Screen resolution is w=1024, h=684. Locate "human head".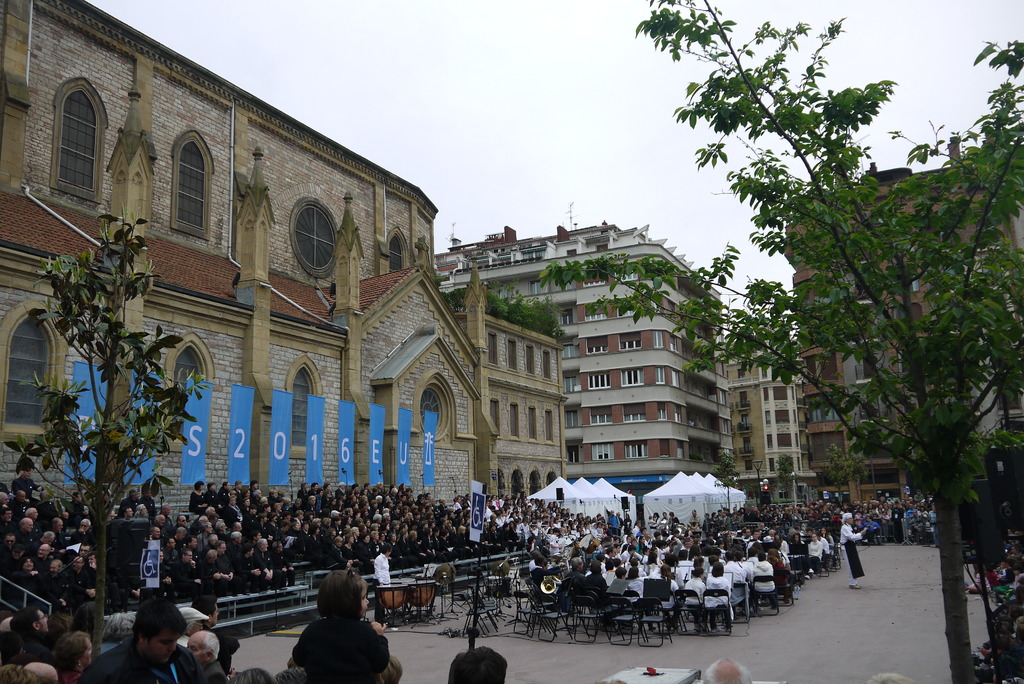
(589, 564, 602, 573).
